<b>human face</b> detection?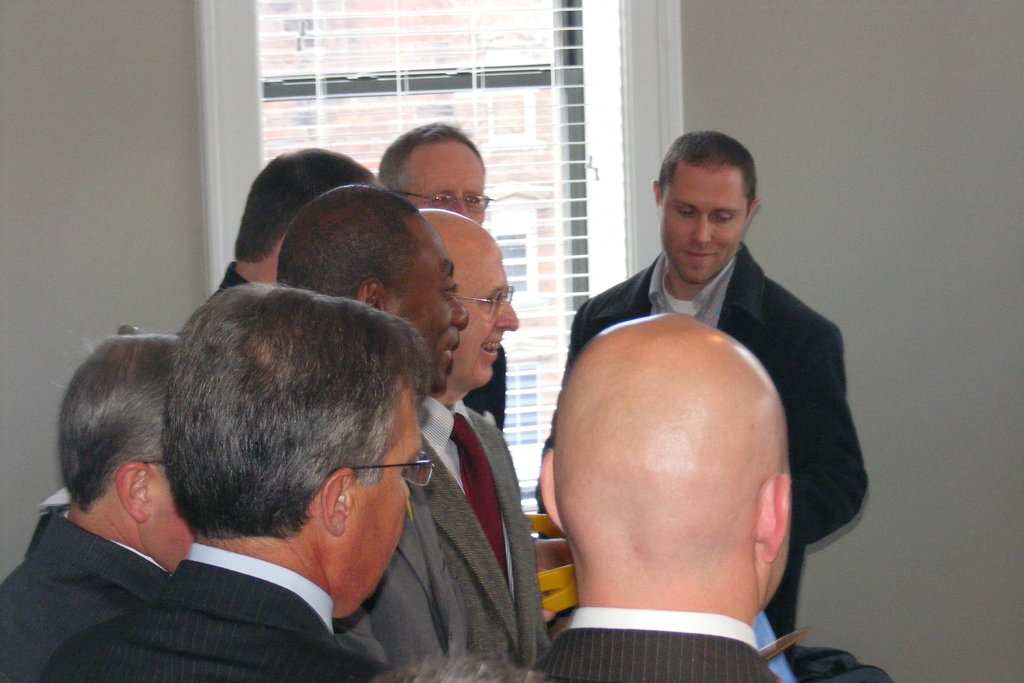
[left=403, top=139, right=486, bottom=224]
